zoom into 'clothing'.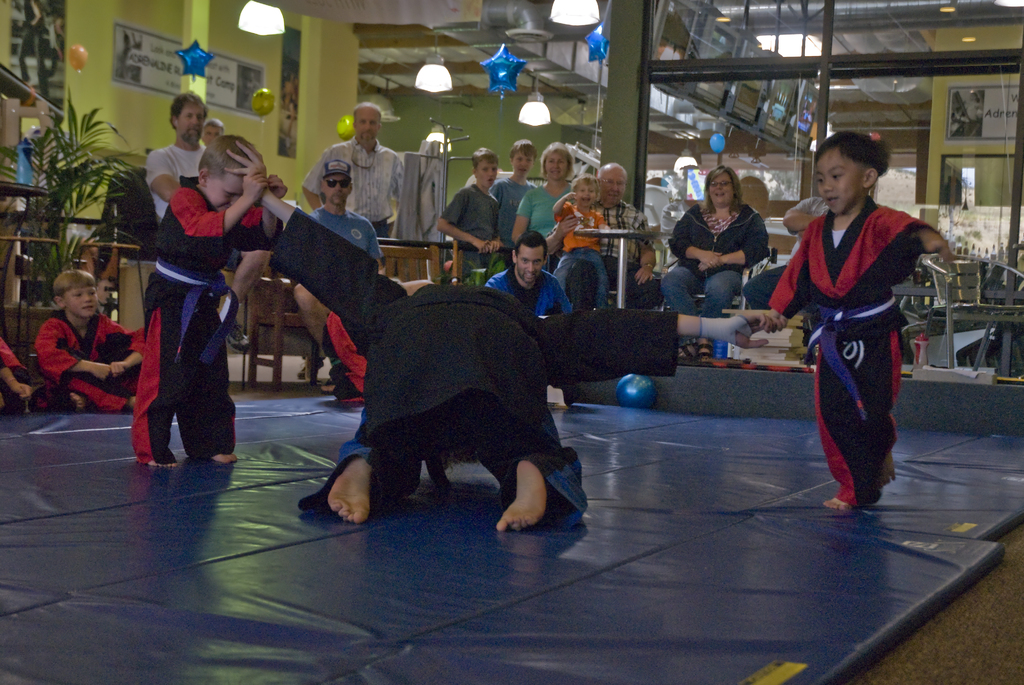
Zoom target: bbox=[285, 192, 378, 277].
